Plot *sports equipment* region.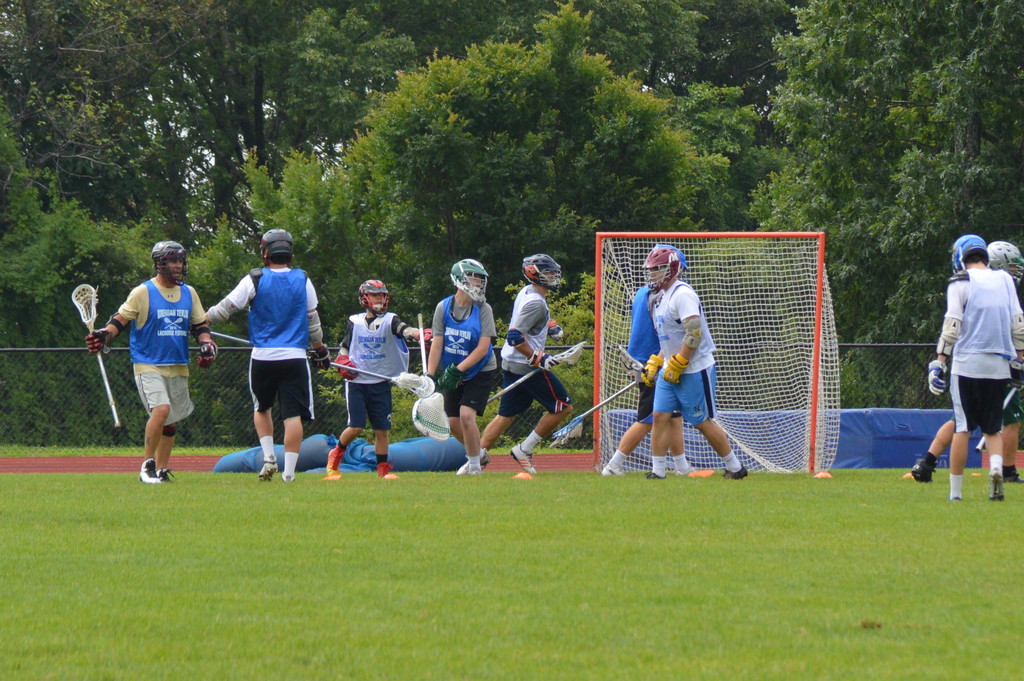
Plotted at Rect(641, 248, 683, 291).
